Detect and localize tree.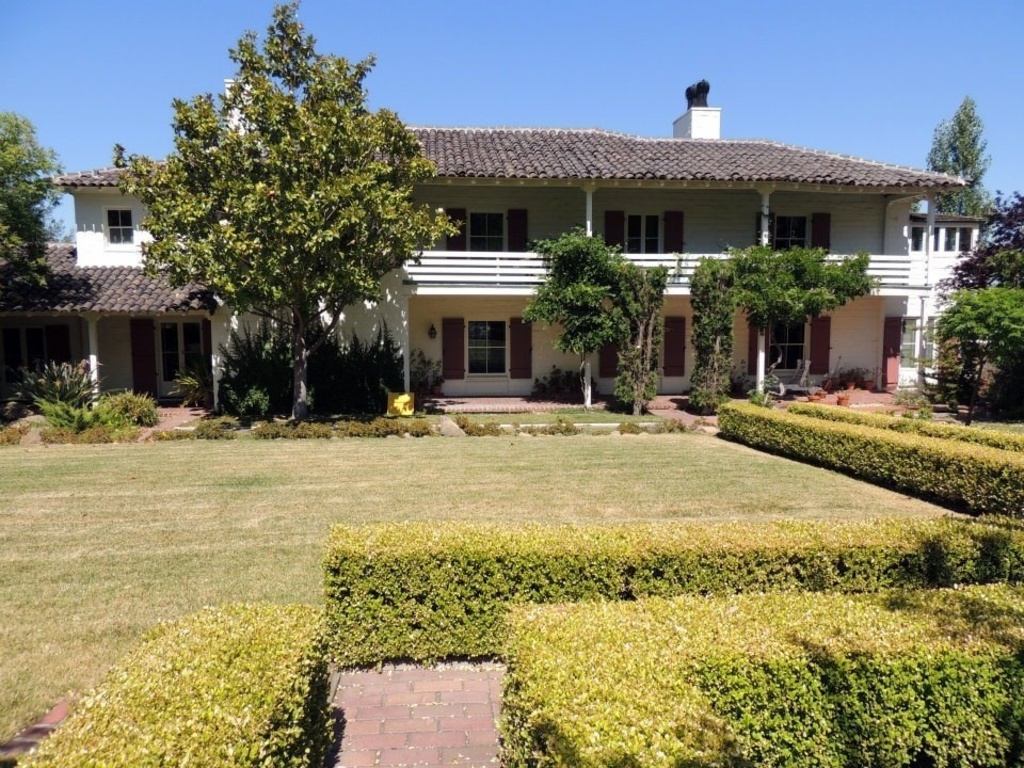
Localized at region(965, 193, 1023, 285).
